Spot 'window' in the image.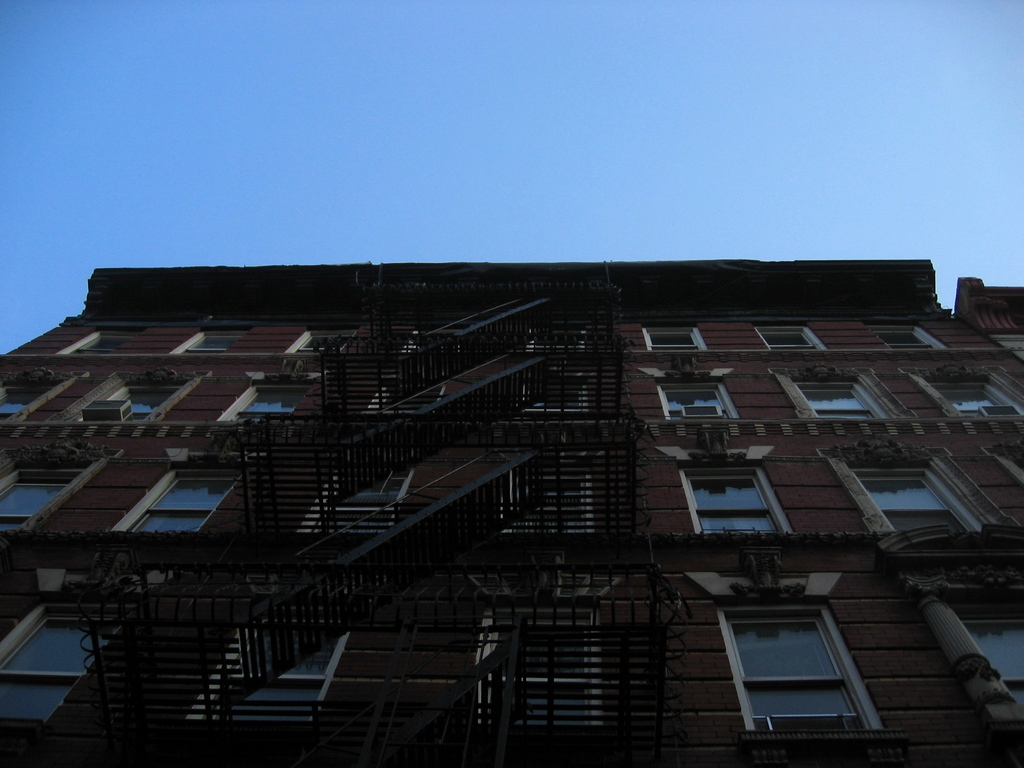
'window' found at 0:621:124:734.
